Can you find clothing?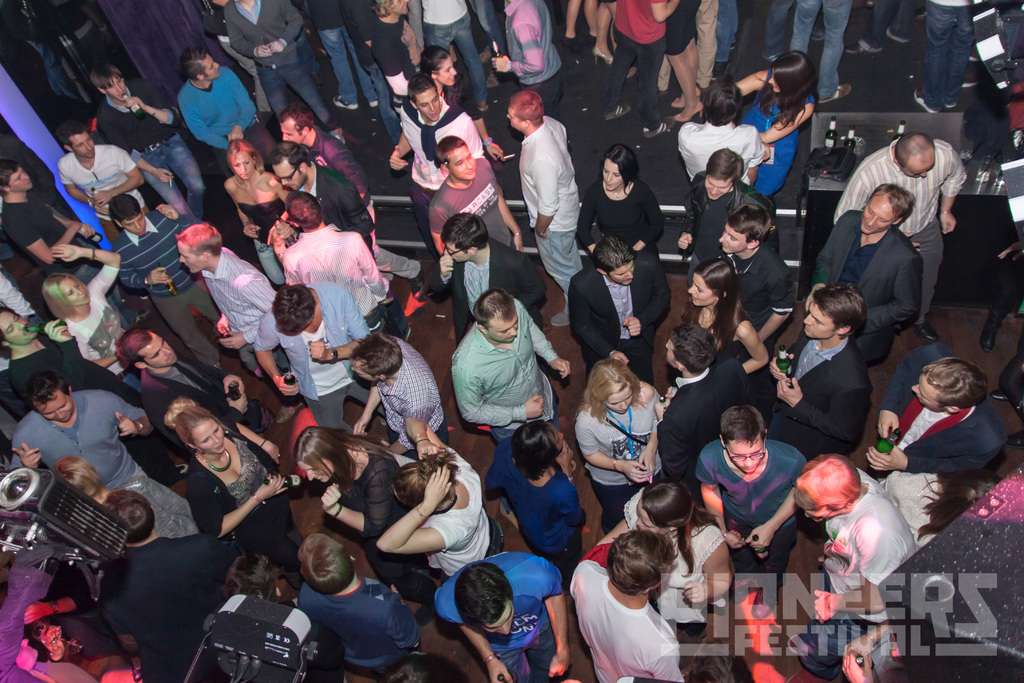
Yes, bounding box: BBox(720, 236, 795, 344).
